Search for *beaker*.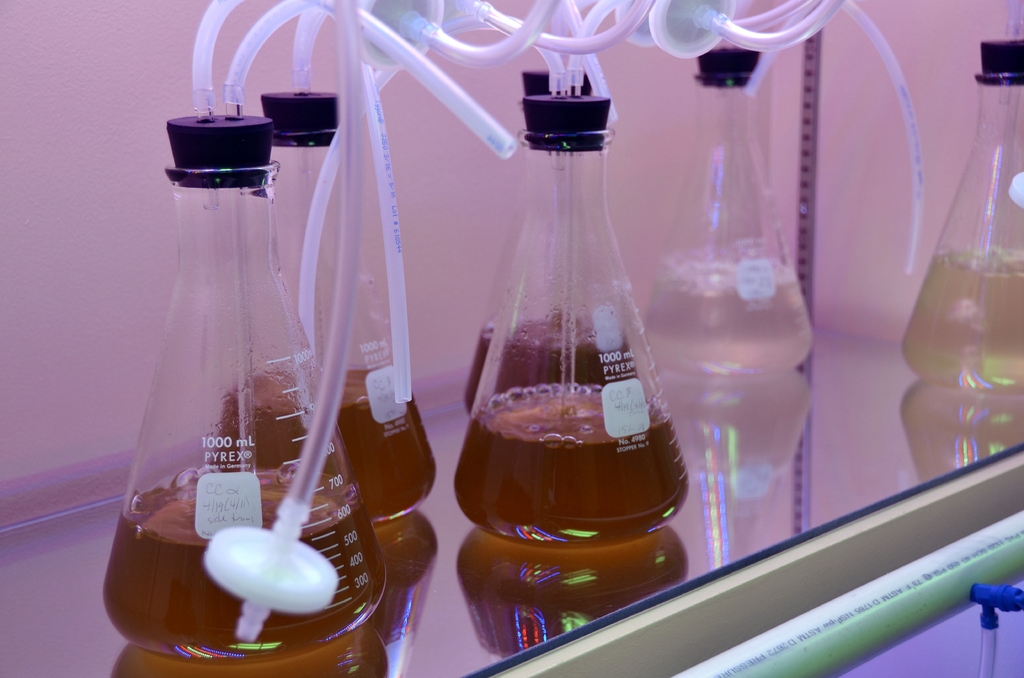
Found at x1=643, y1=42, x2=814, y2=378.
